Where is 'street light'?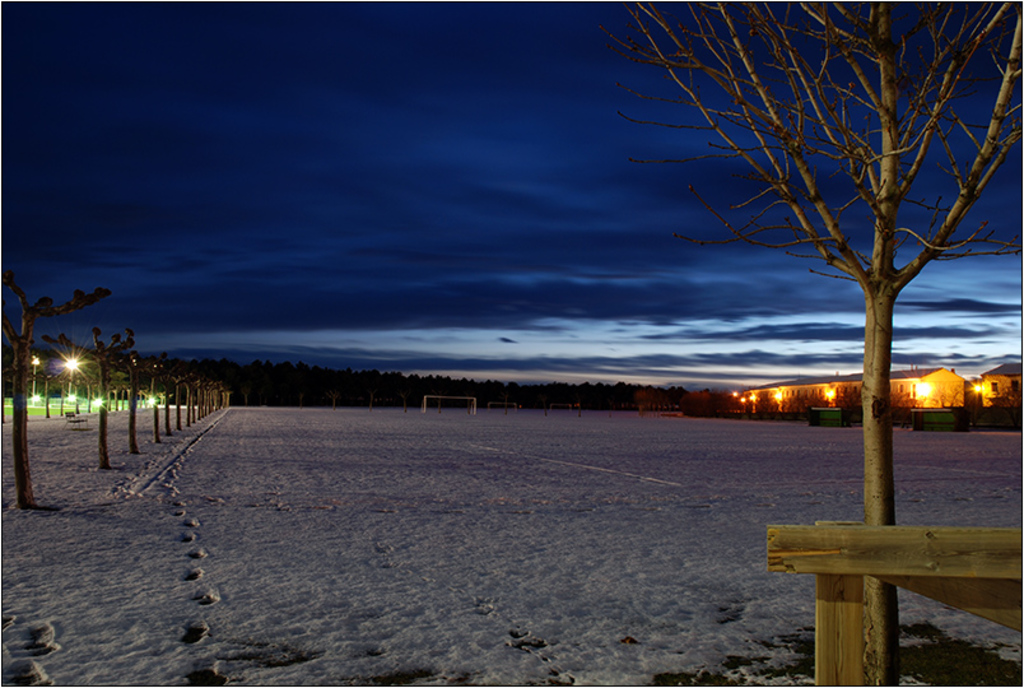
bbox=[64, 353, 80, 401].
